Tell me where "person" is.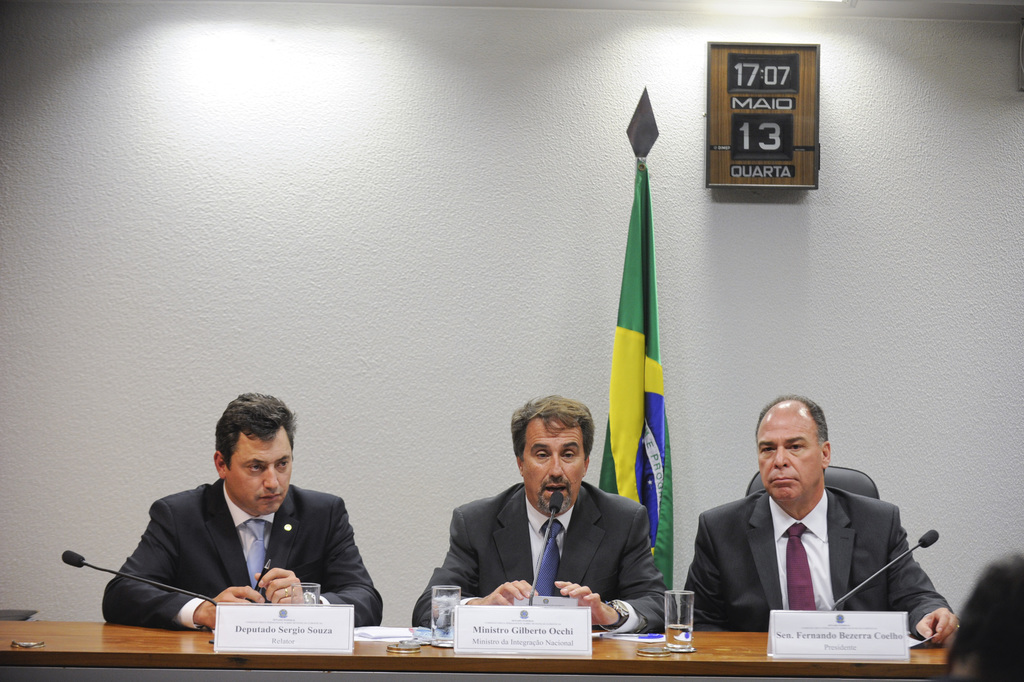
"person" is at <box>683,391,961,638</box>.
